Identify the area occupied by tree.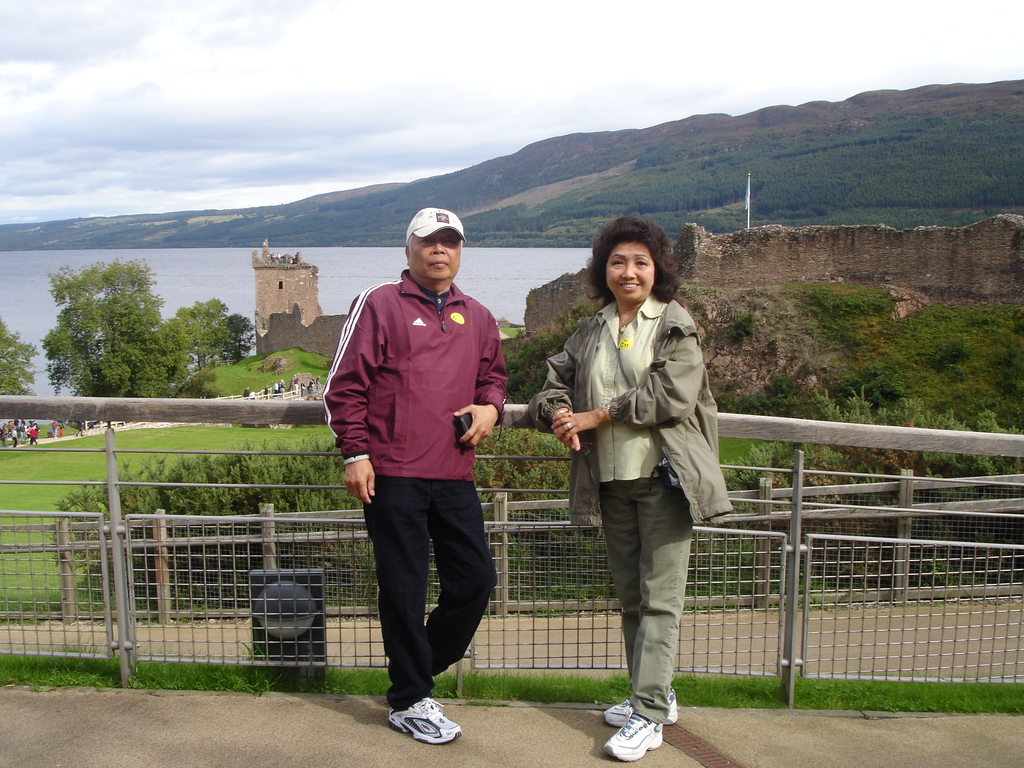
Area: [x1=174, y1=287, x2=255, y2=365].
